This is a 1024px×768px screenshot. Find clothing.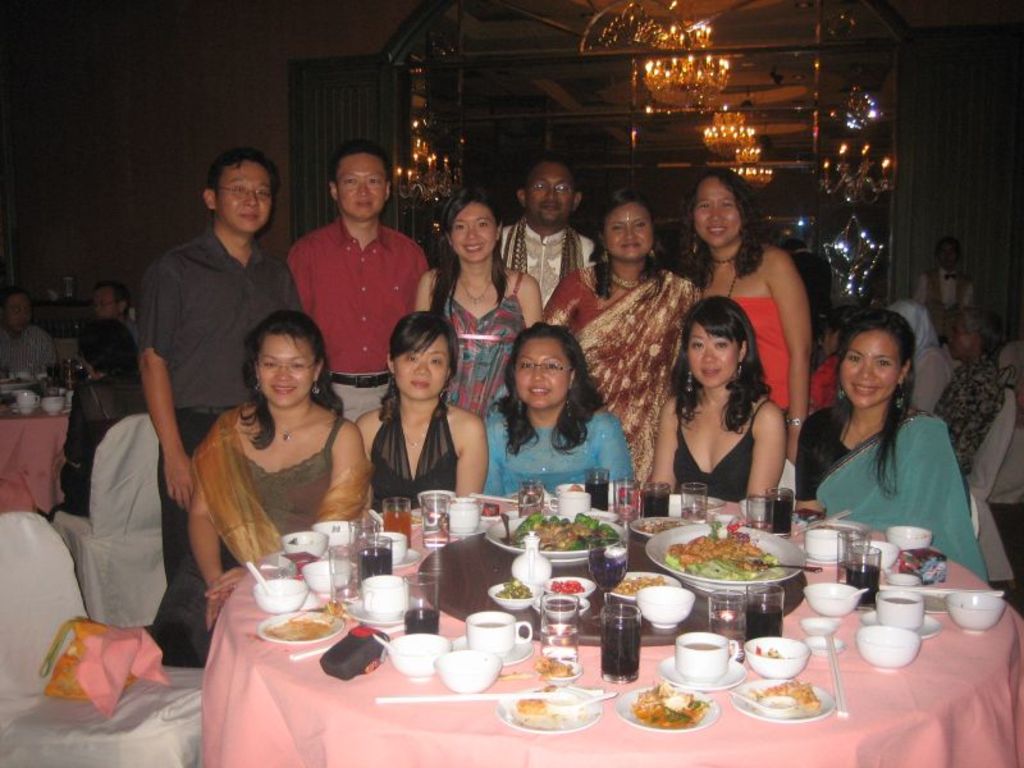
Bounding box: crop(58, 369, 143, 521).
